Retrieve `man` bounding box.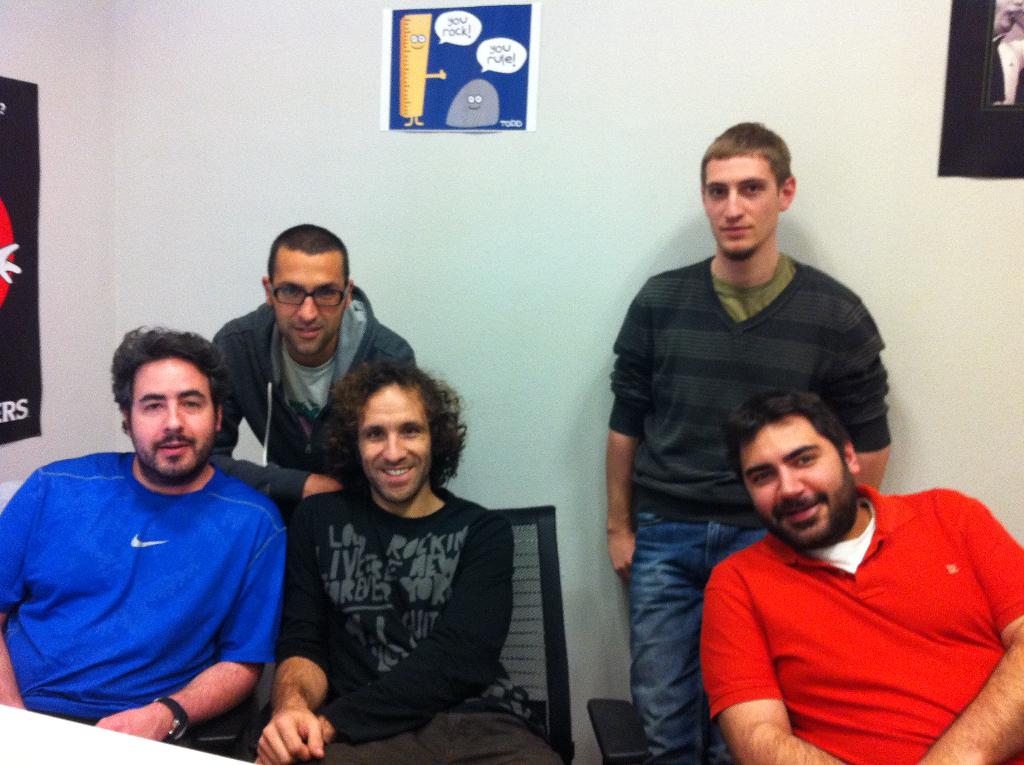
Bounding box: locate(253, 356, 561, 764).
